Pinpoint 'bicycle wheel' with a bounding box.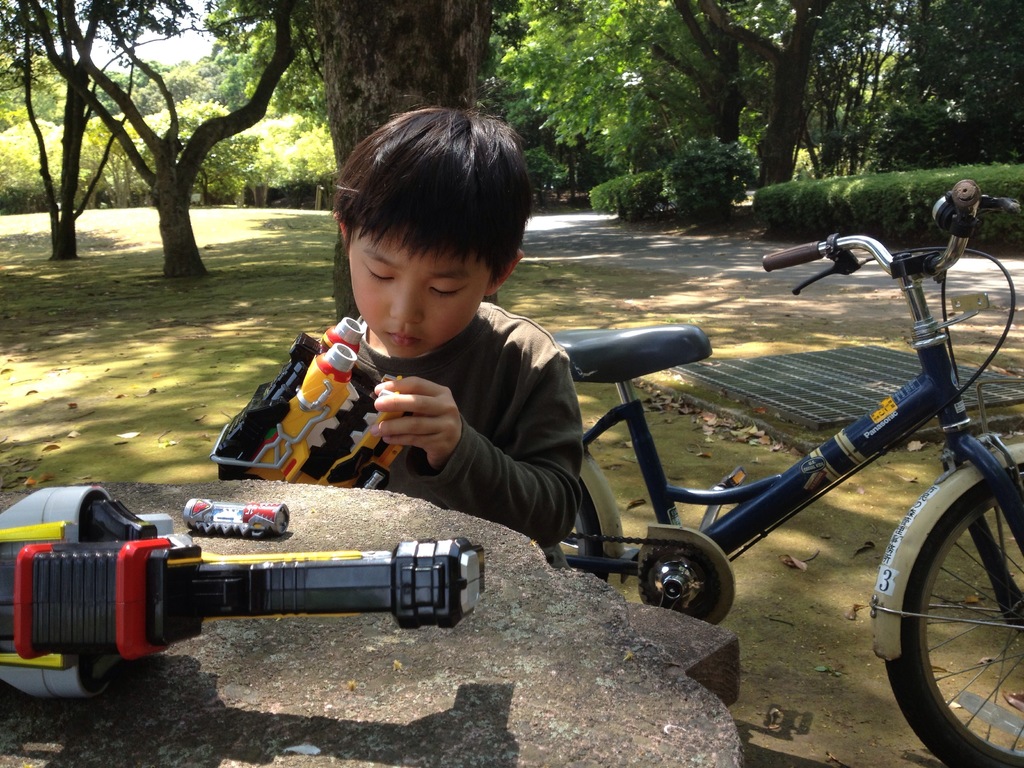
bbox=[550, 481, 612, 594].
